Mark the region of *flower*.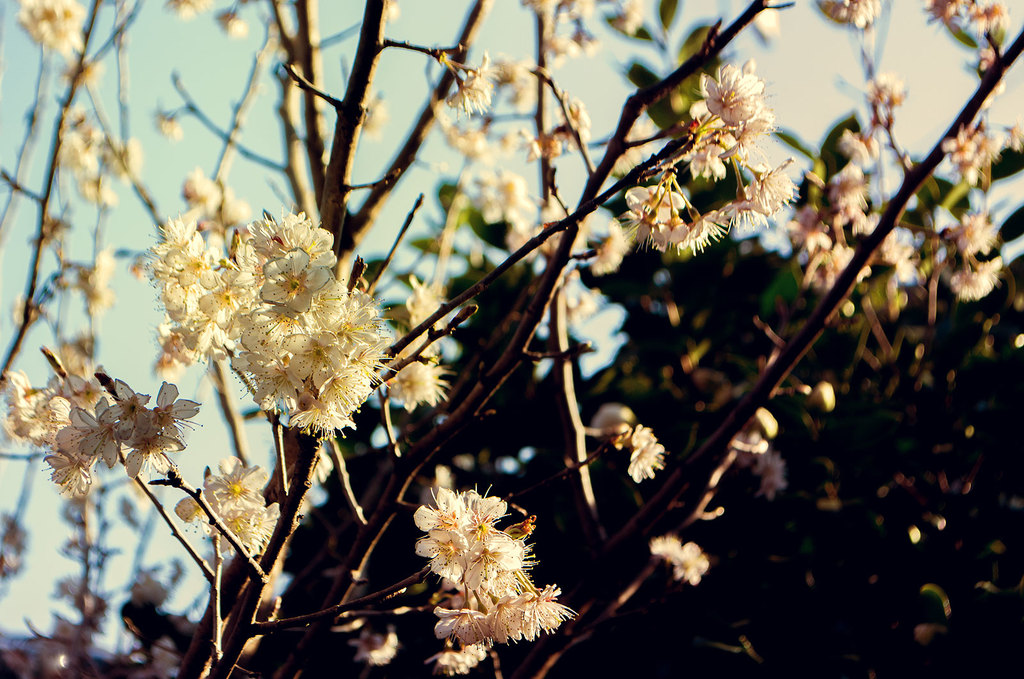
Region: (left=840, top=126, right=875, bottom=163).
